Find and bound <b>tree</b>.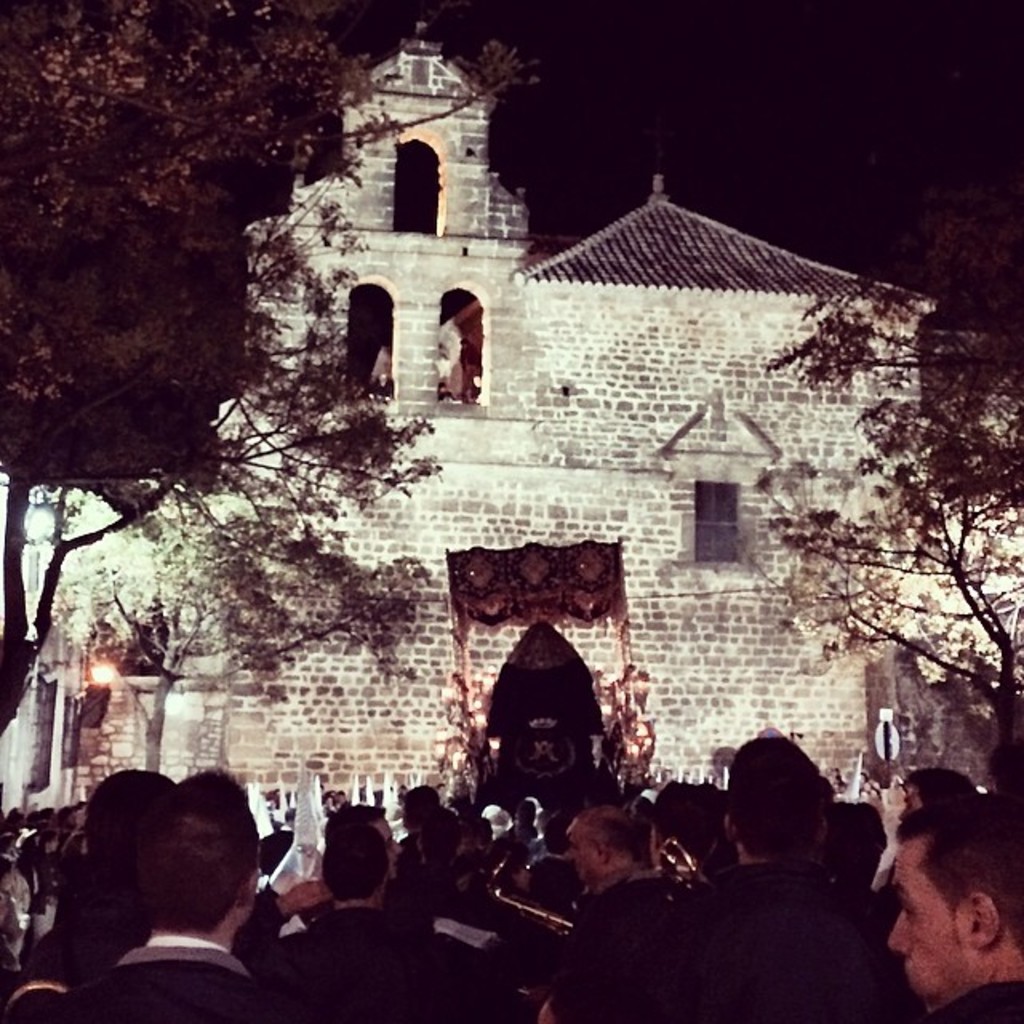
Bound: [x1=739, y1=179, x2=1022, y2=747].
